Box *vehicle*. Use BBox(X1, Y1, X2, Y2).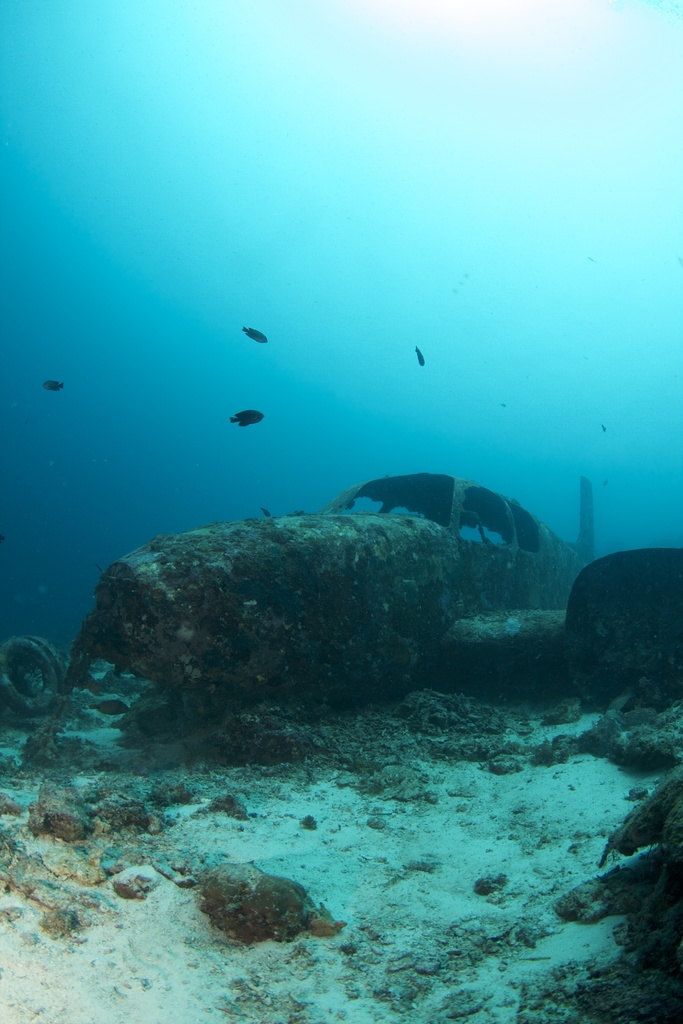
BBox(90, 471, 596, 732).
